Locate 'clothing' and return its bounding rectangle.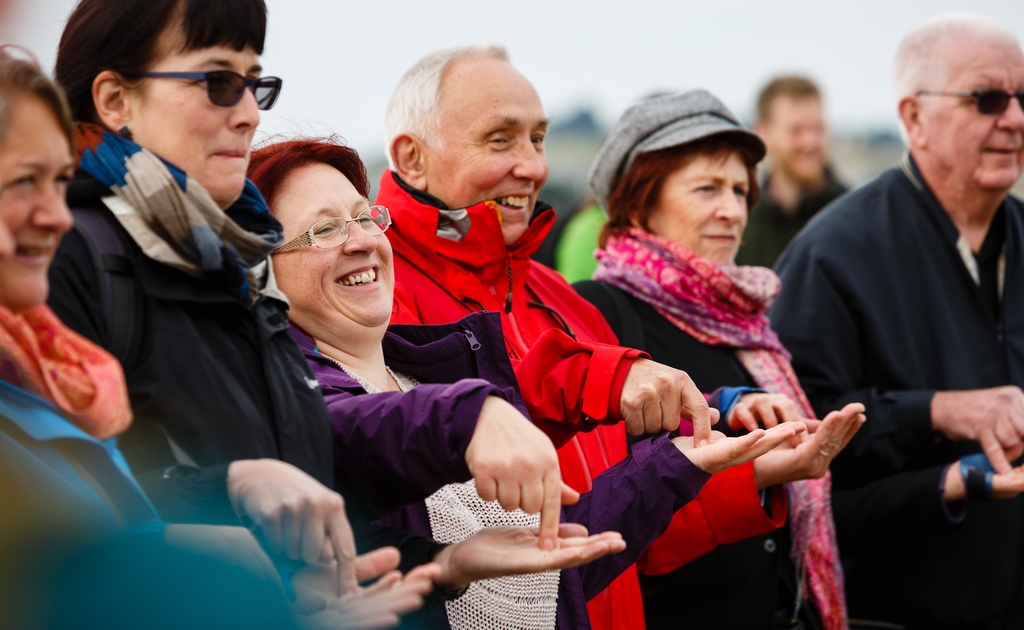
Rect(289, 309, 712, 629).
